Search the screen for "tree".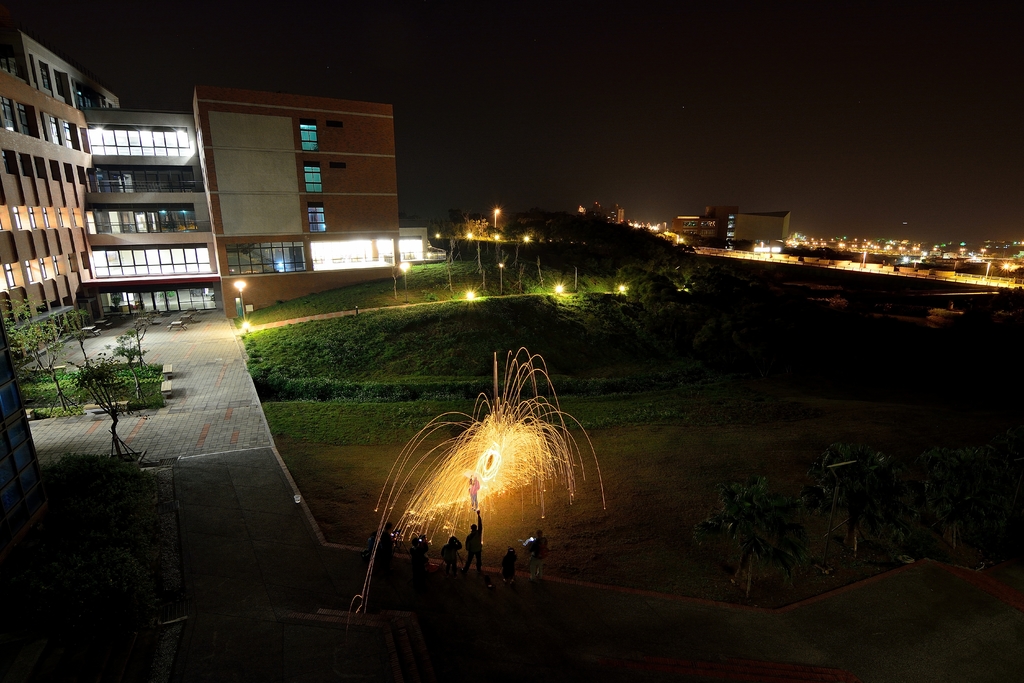
Found at region(688, 259, 772, 318).
